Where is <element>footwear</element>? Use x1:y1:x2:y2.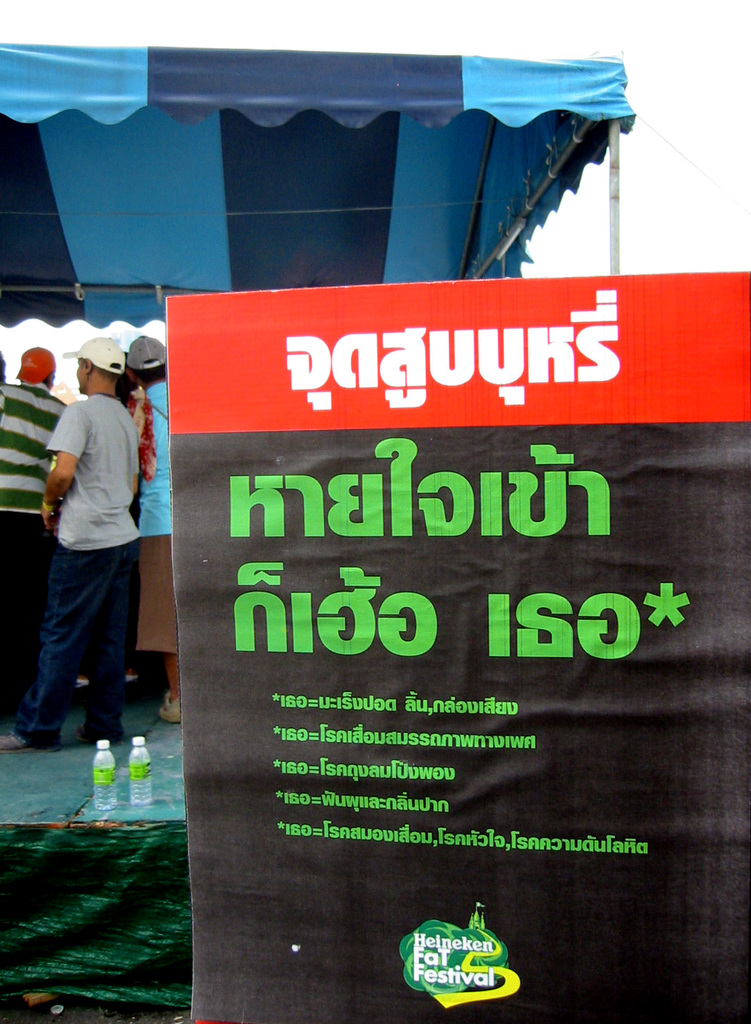
0:725:64:755.
